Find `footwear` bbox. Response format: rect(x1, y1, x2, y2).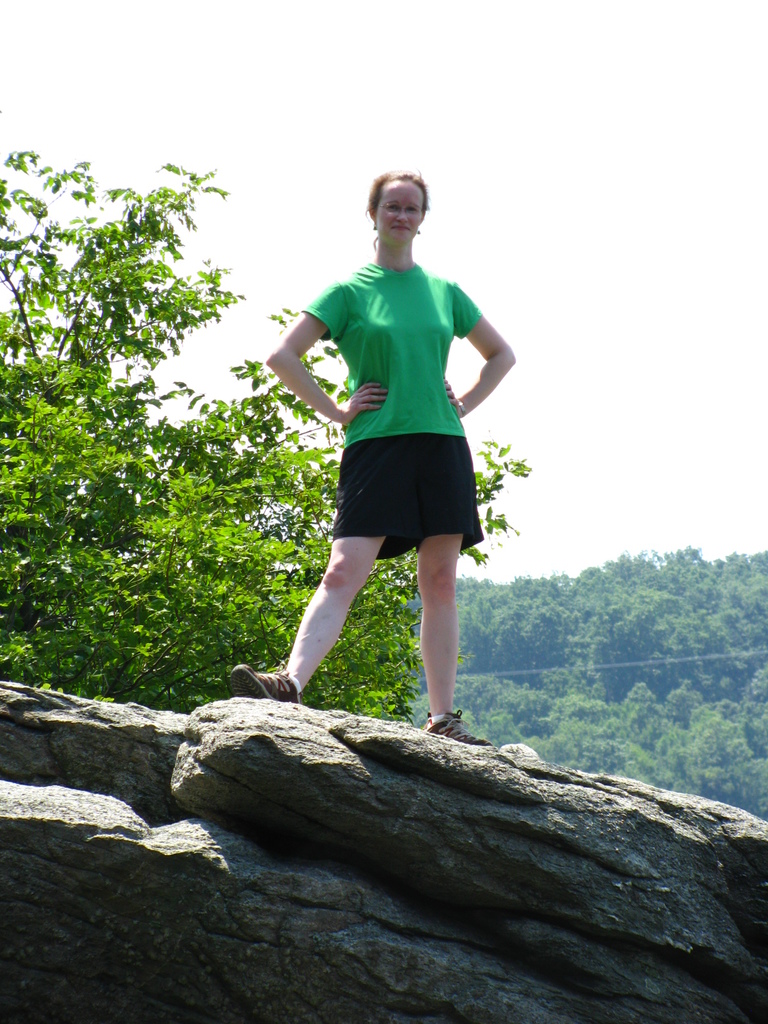
rect(420, 703, 488, 745).
